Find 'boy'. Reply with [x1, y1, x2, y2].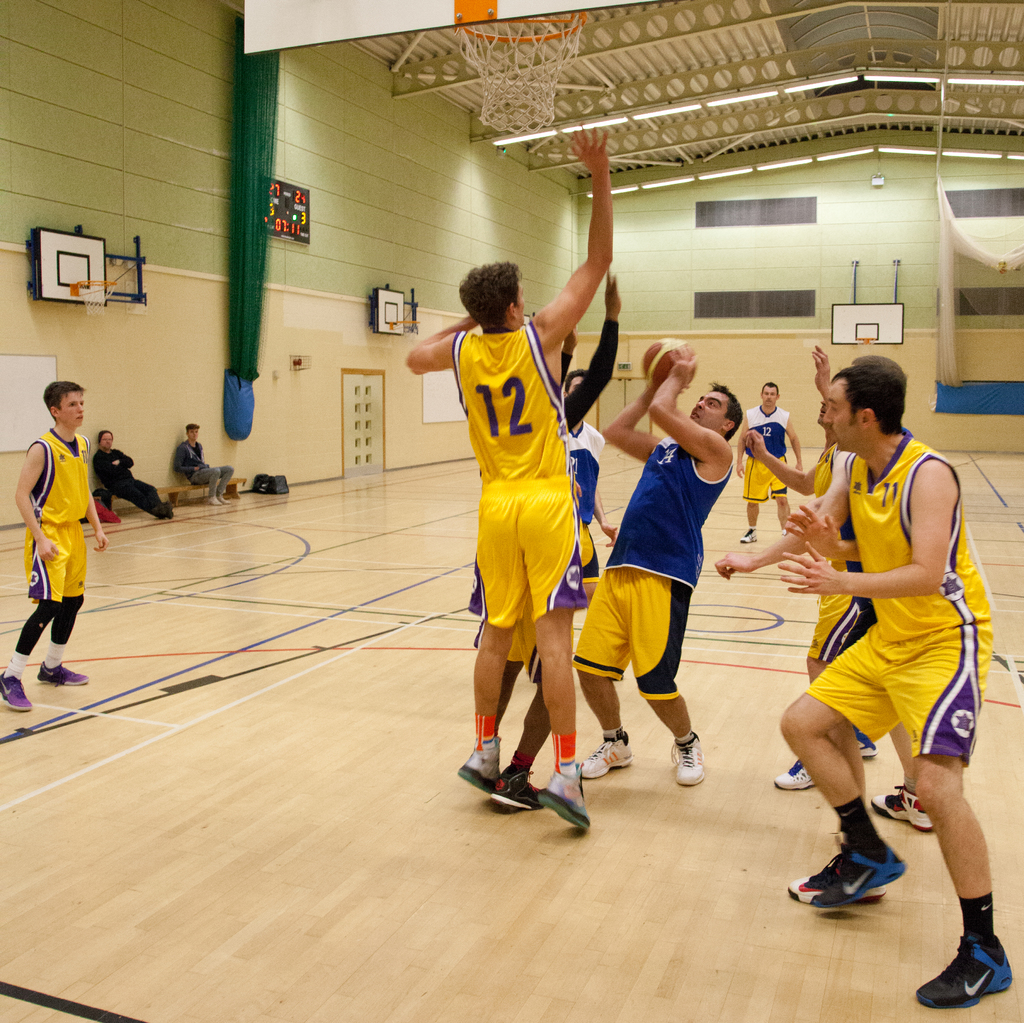
[440, 250, 680, 818].
